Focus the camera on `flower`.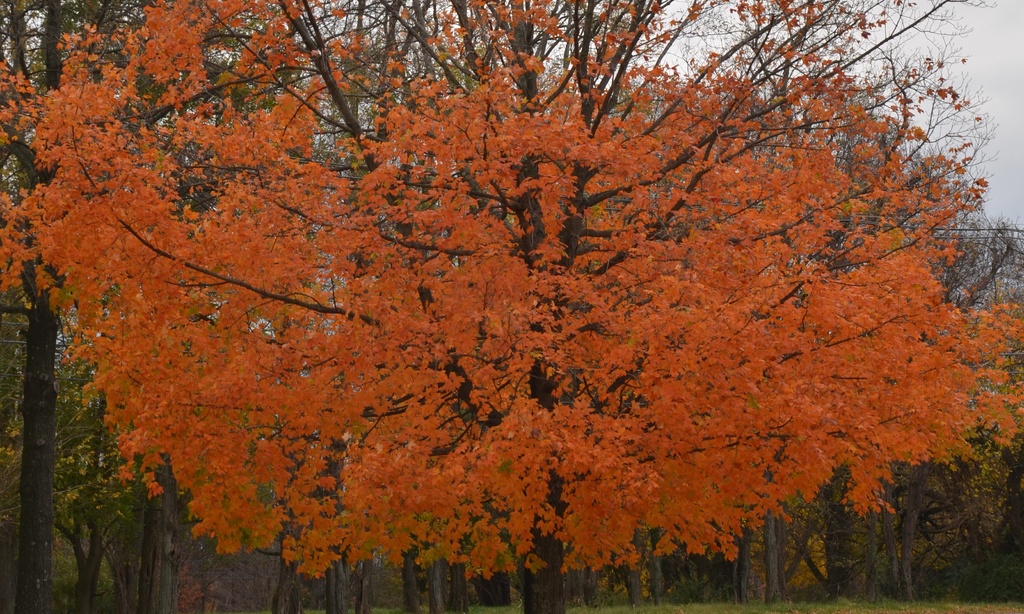
Focus region: rect(0, 0, 1023, 577).
